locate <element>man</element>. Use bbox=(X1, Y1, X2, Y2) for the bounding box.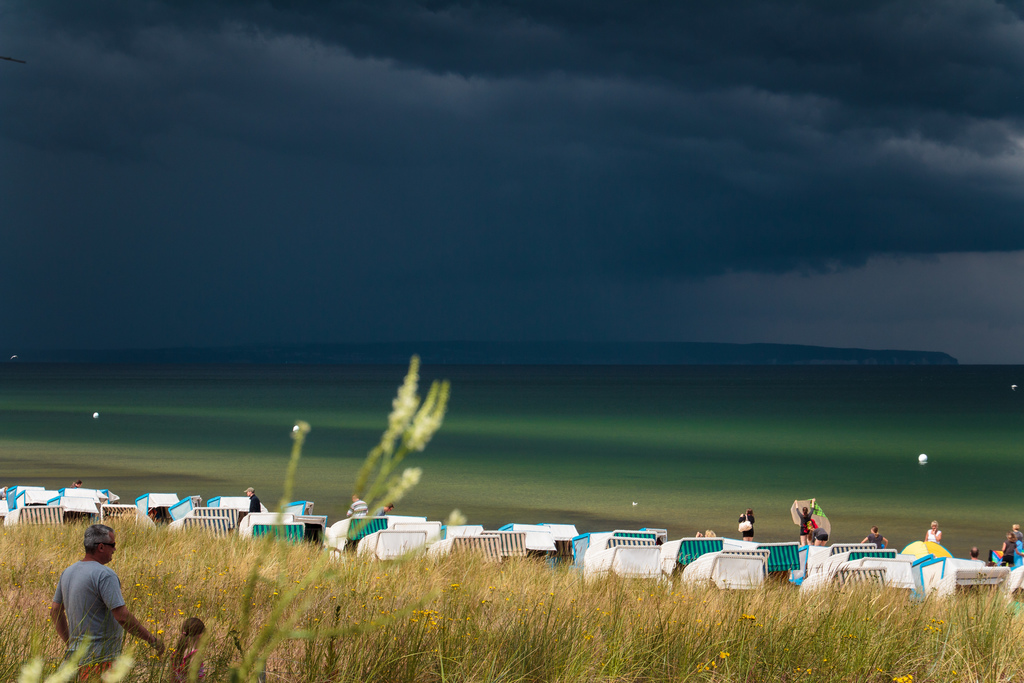
bbox=(243, 485, 264, 518).
